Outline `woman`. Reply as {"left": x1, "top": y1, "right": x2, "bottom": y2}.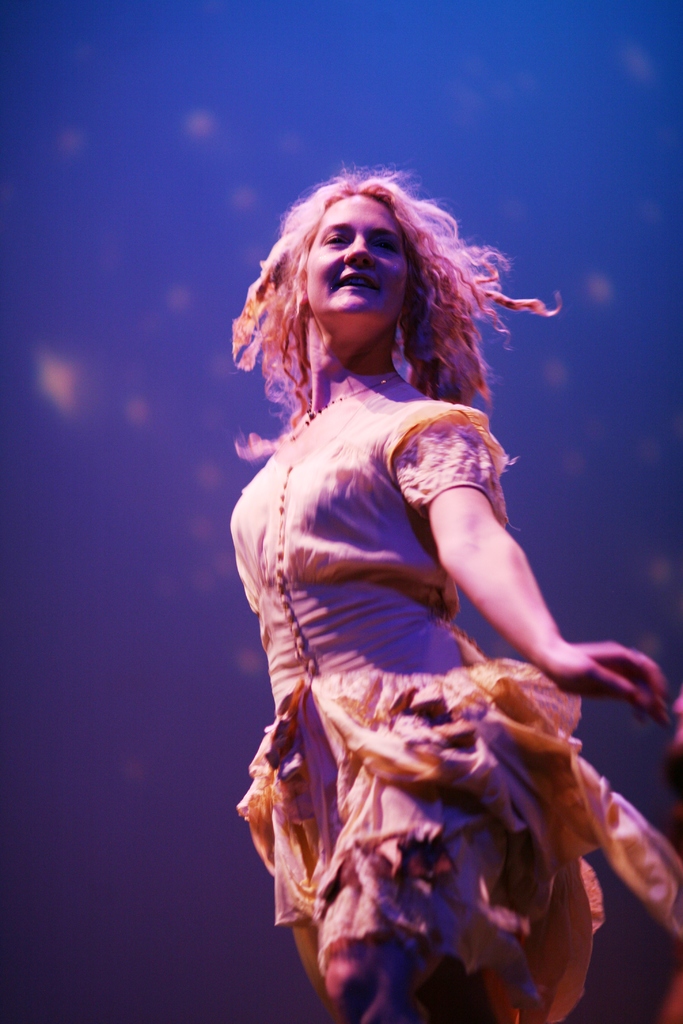
{"left": 214, "top": 215, "right": 674, "bottom": 1020}.
